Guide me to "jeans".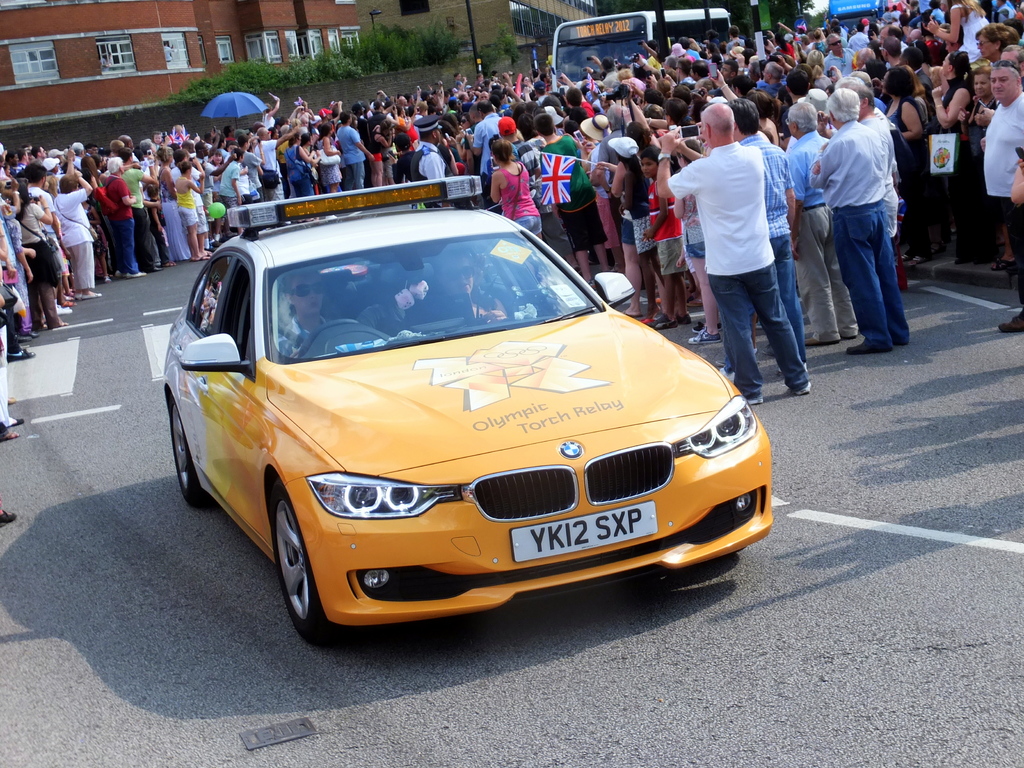
Guidance: l=950, t=150, r=989, b=266.
